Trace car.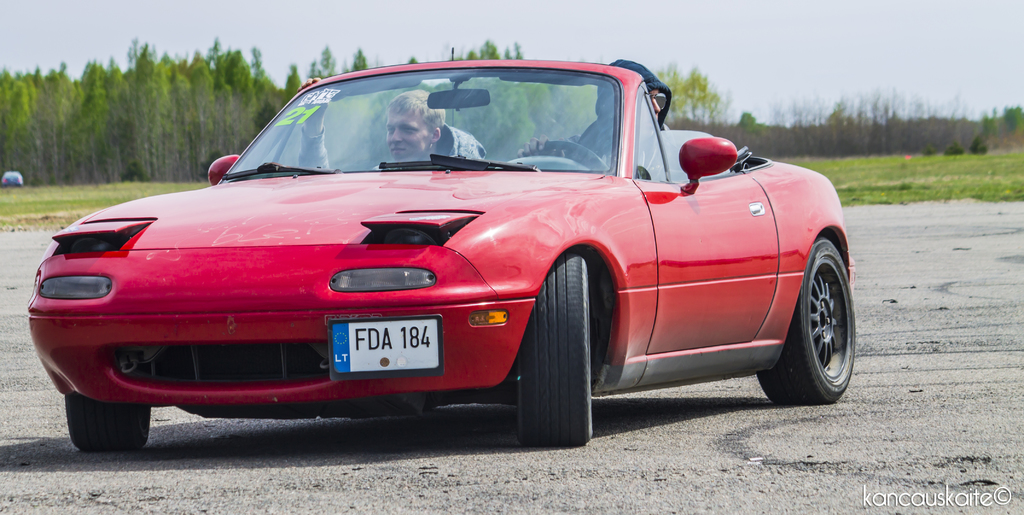
Traced to 0,169,23,186.
